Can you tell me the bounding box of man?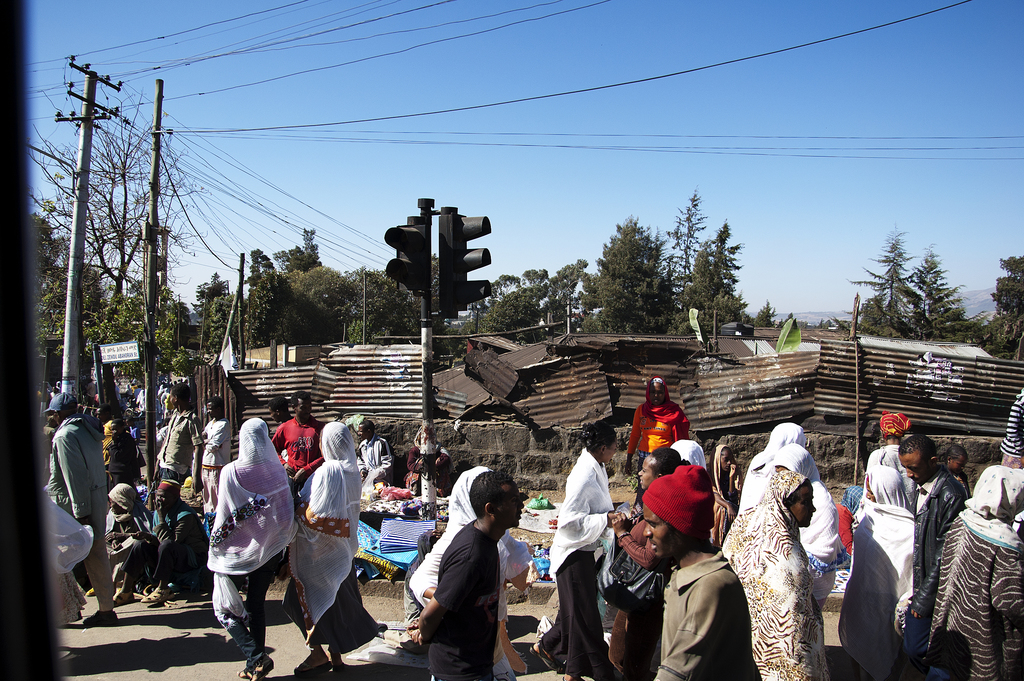
l=353, t=419, r=392, b=487.
